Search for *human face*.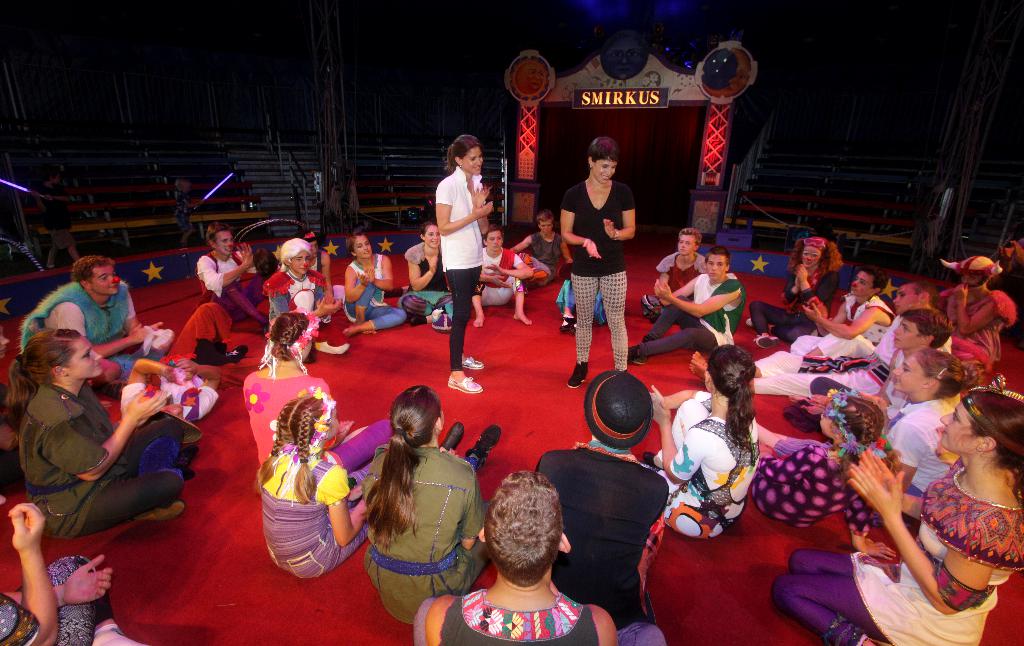
Found at 941,405,976,456.
